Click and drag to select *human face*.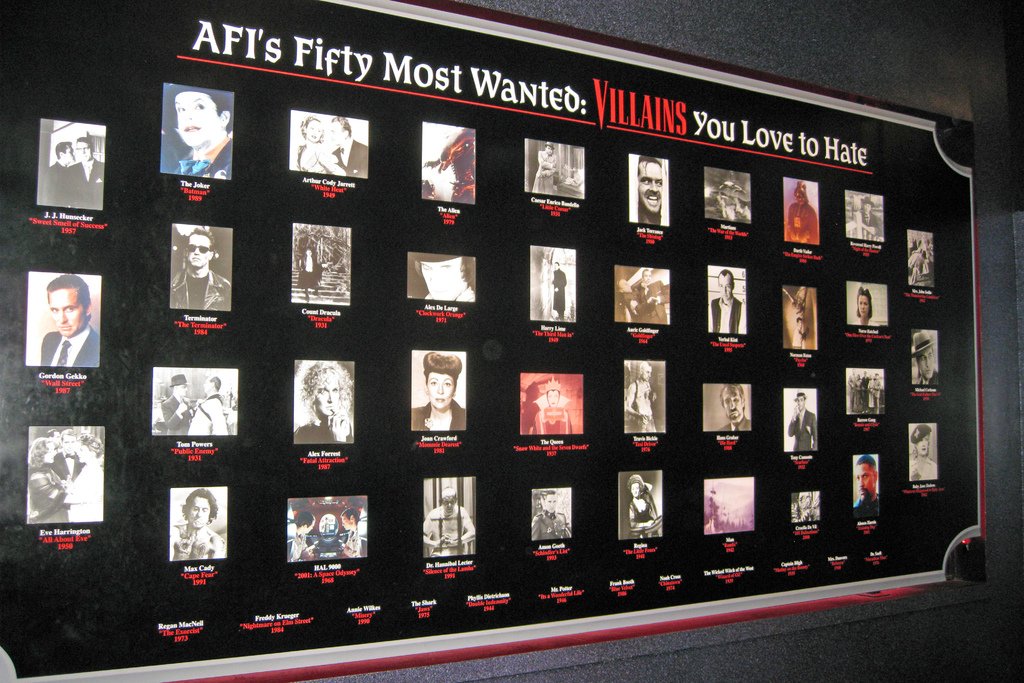
Selection: l=306, t=122, r=322, b=145.
